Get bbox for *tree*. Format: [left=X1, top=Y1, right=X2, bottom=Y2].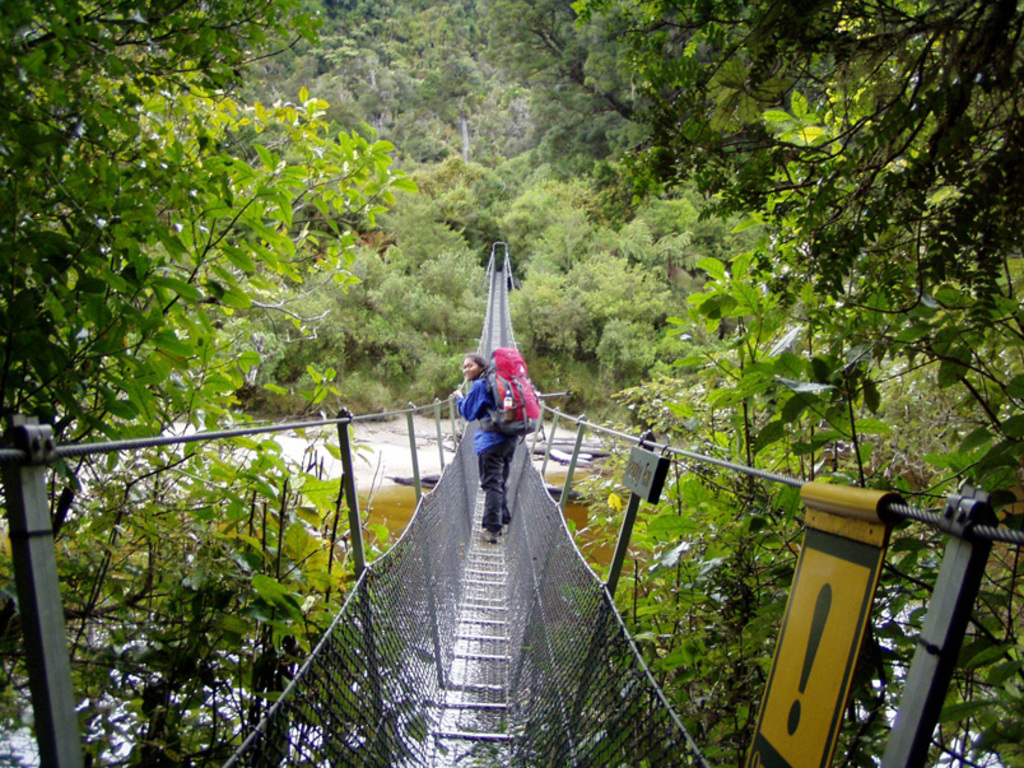
[left=0, top=0, right=414, bottom=767].
